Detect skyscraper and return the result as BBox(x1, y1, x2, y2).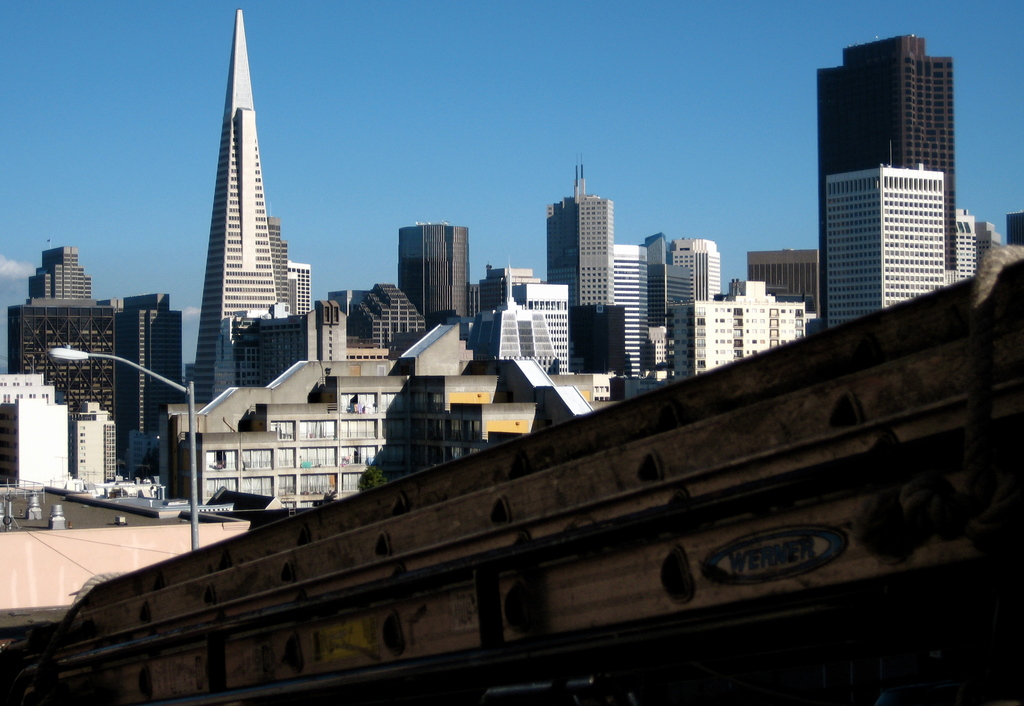
BBox(815, 25, 956, 323).
